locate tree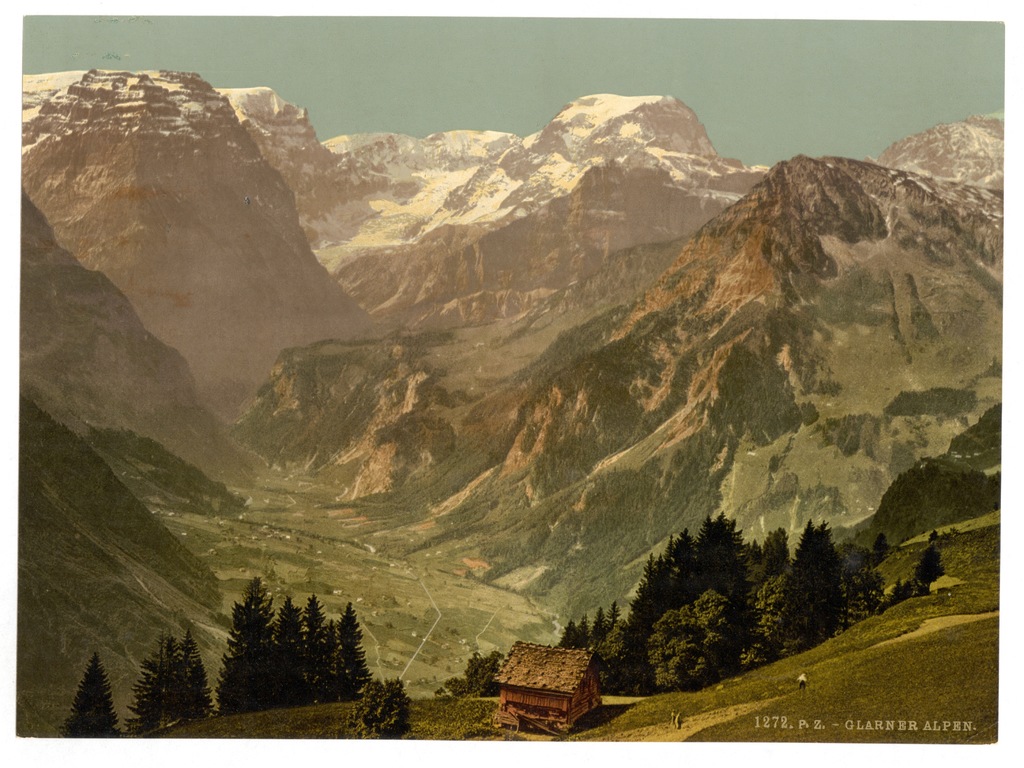
left=118, top=629, right=176, bottom=737
